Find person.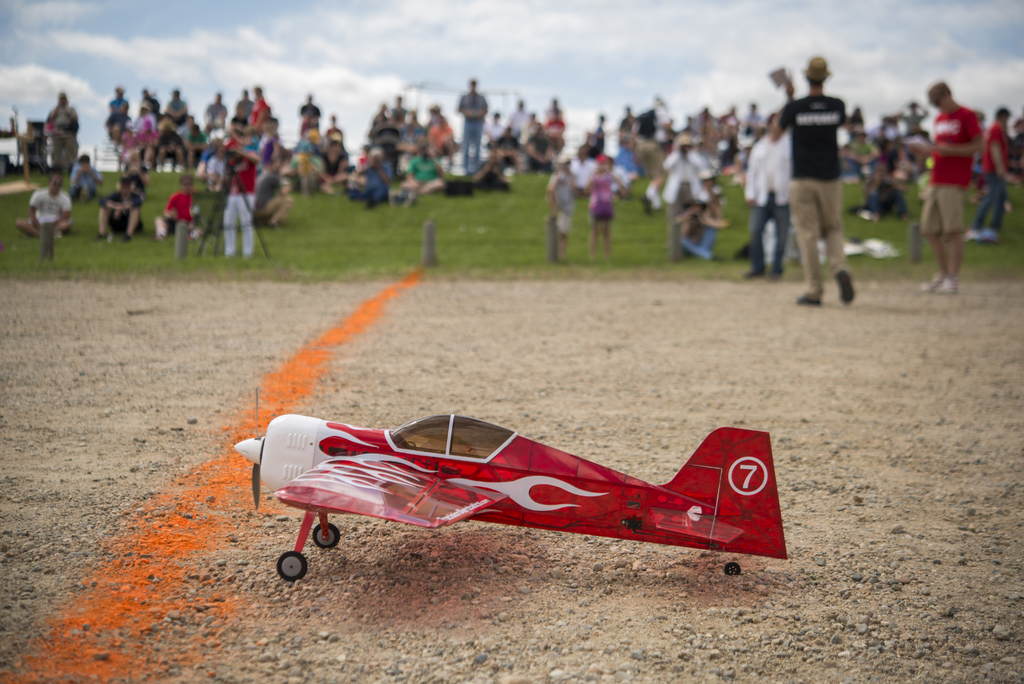
box=[683, 163, 730, 257].
